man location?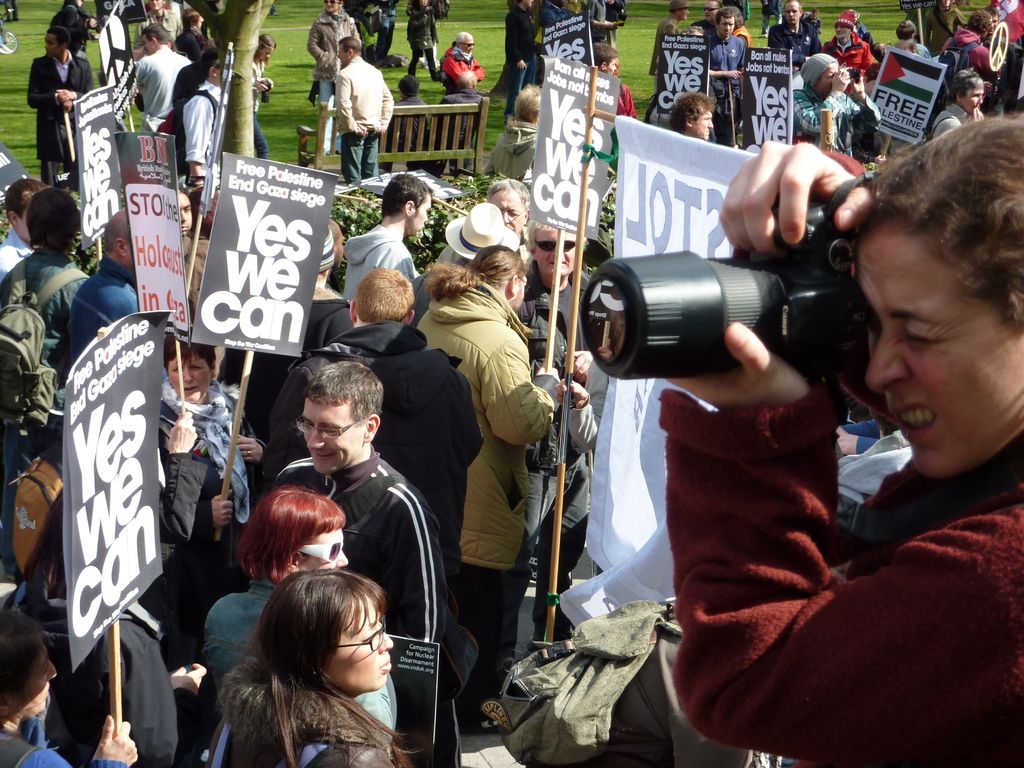
locate(301, 0, 362, 157)
